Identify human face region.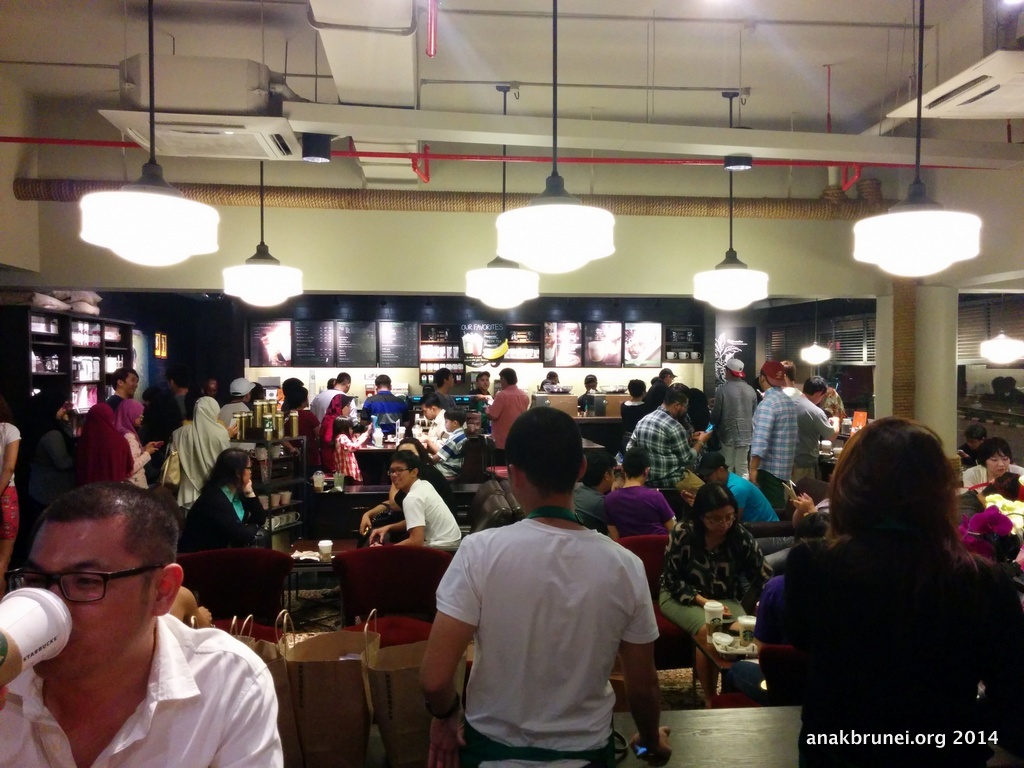
Region: (left=986, top=454, right=1010, bottom=476).
